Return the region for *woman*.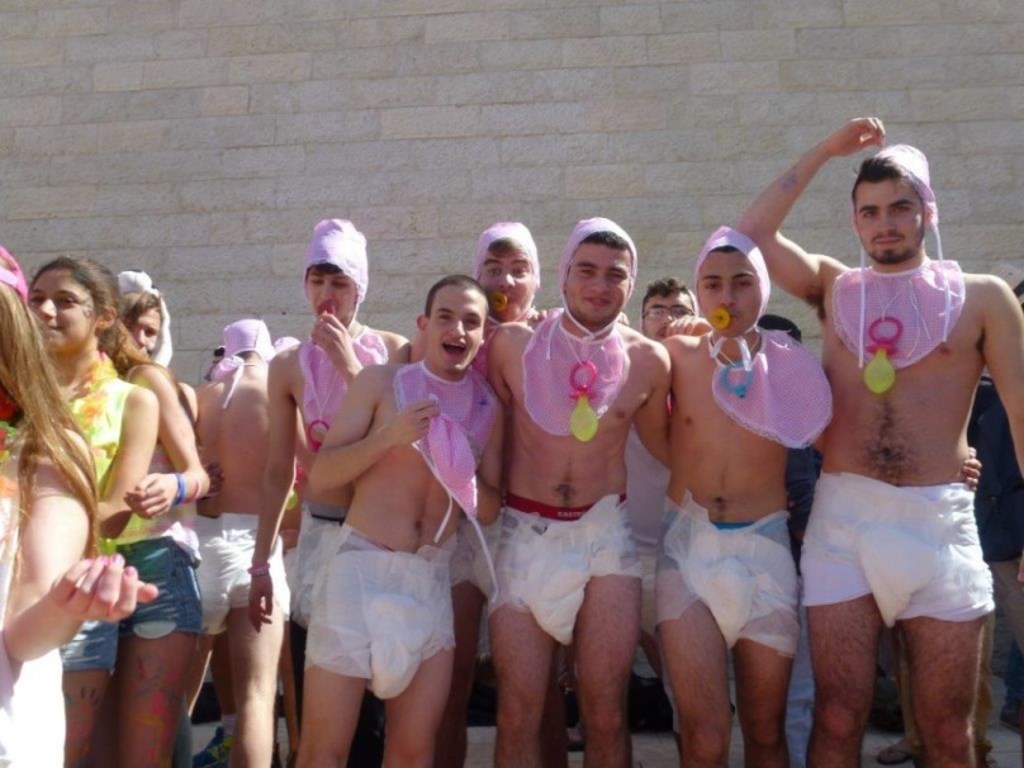
l=20, t=253, r=158, b=767.
